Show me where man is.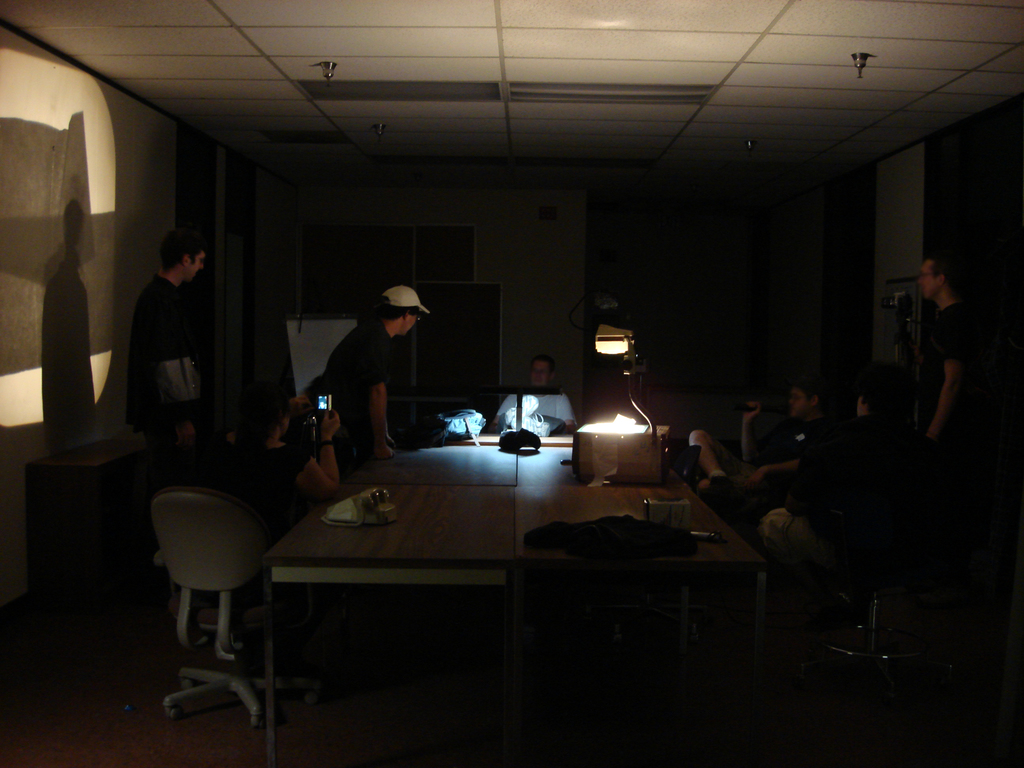
man is at BBox(739, 384, 836, 468).
